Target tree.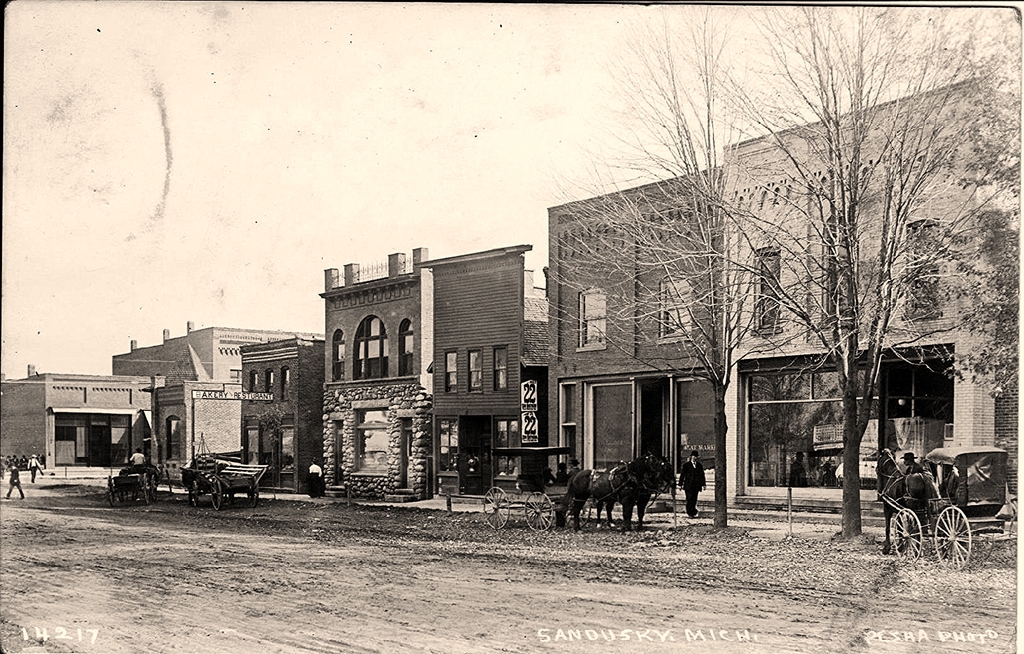
Target region: locate(824, 0, 1023, 411).
